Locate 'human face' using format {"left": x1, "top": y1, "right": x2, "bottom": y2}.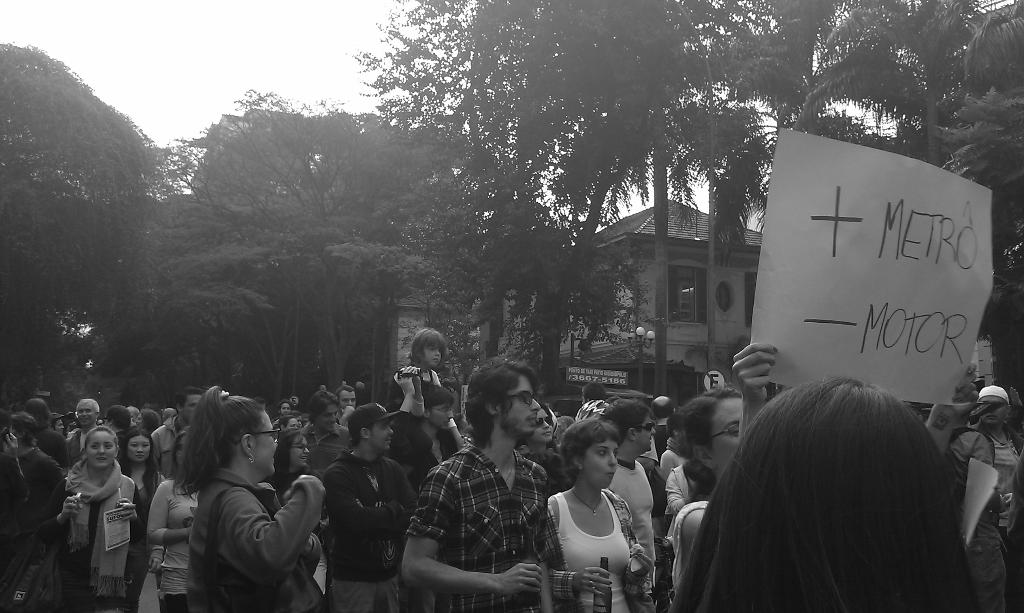
{"left": 339, "top": 390, "right": 355, "bottom": 410}.
